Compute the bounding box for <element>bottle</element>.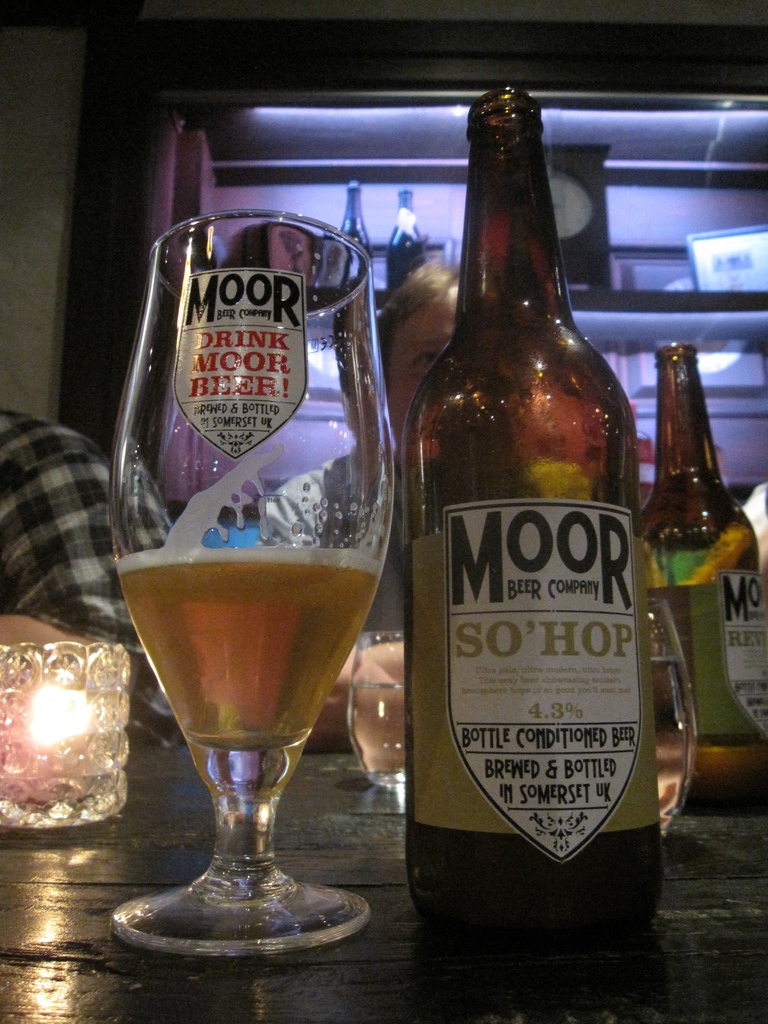
pyautogui.locateOnScreen(640, 337, 767, 811).
